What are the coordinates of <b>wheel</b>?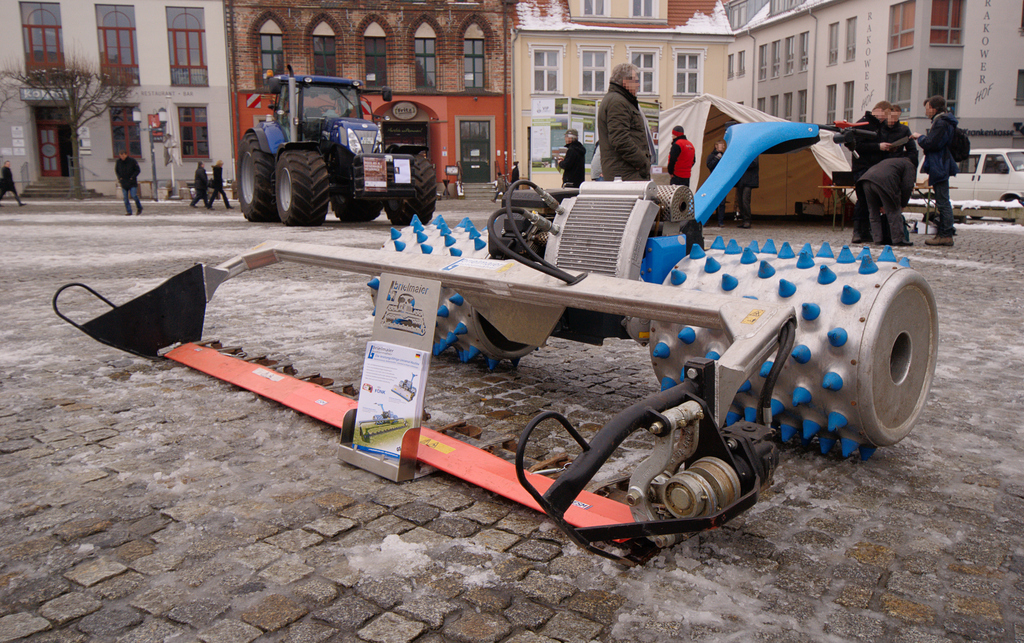
bbox=(235, 129, 274, 222).
